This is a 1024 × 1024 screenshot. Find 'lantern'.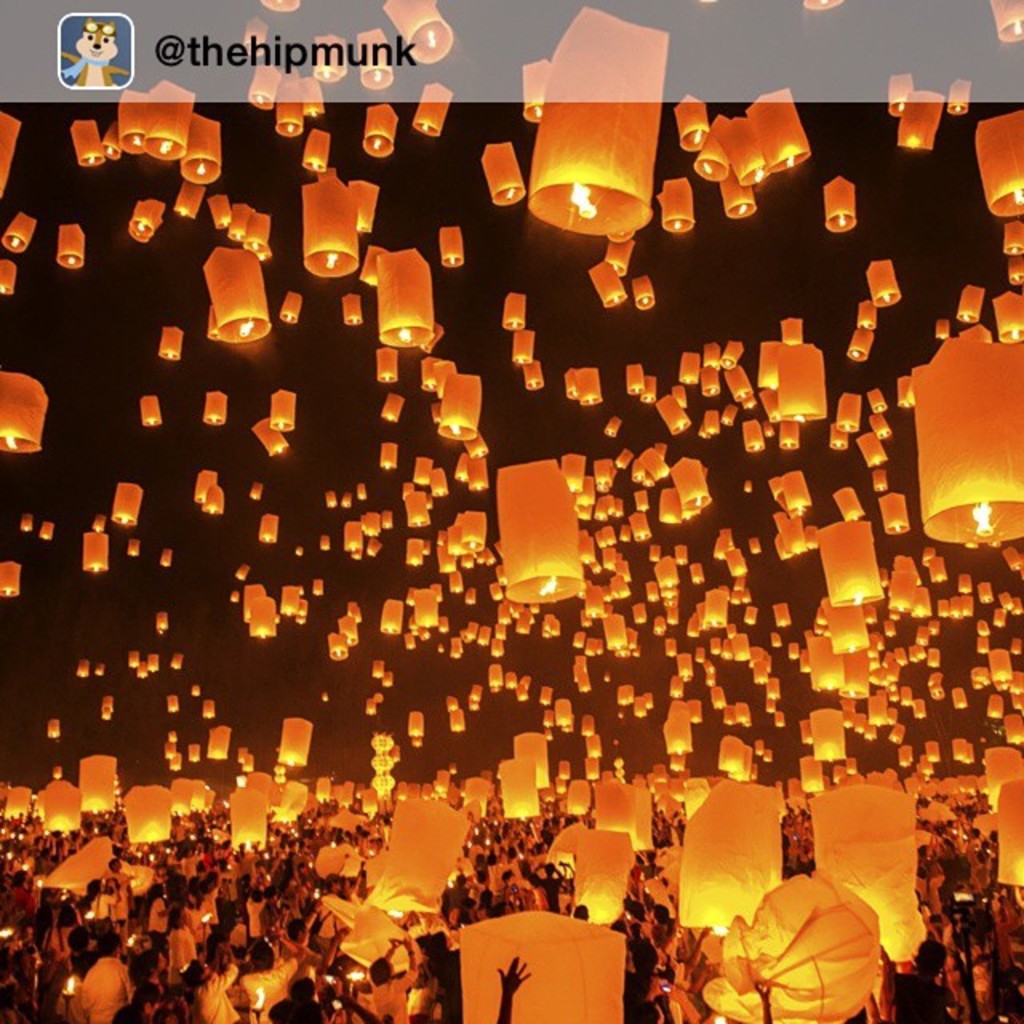
Bounding box: bbox=[131, 203, 160, 234].
